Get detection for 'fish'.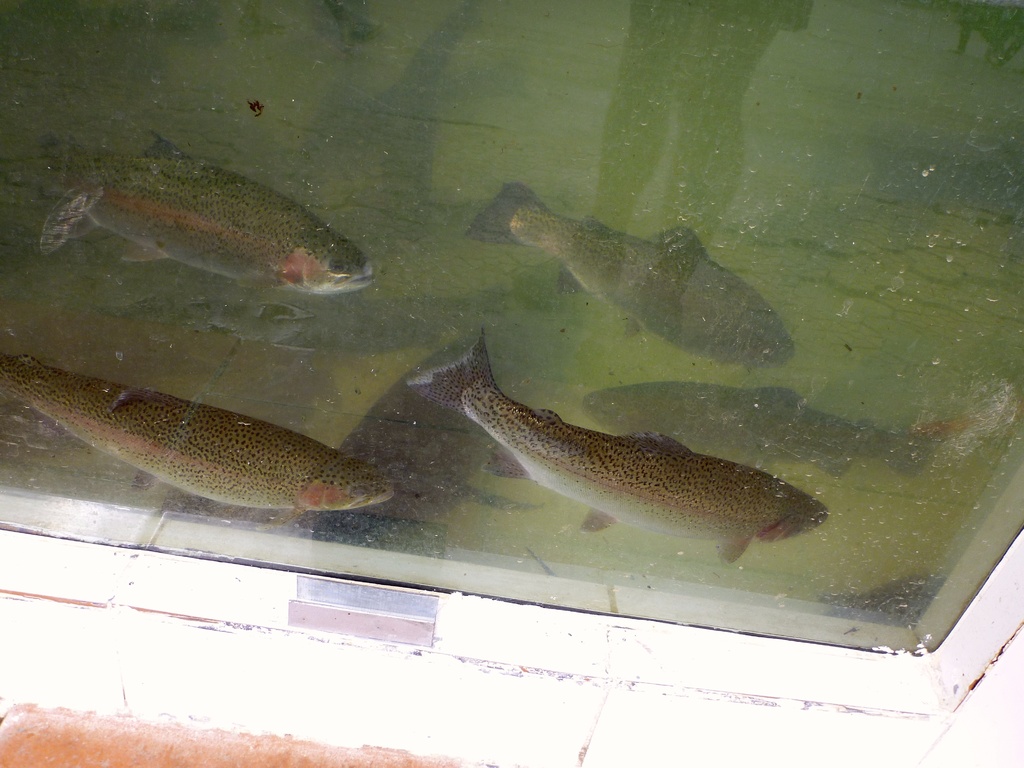
Detection: 586 380 944 476.
